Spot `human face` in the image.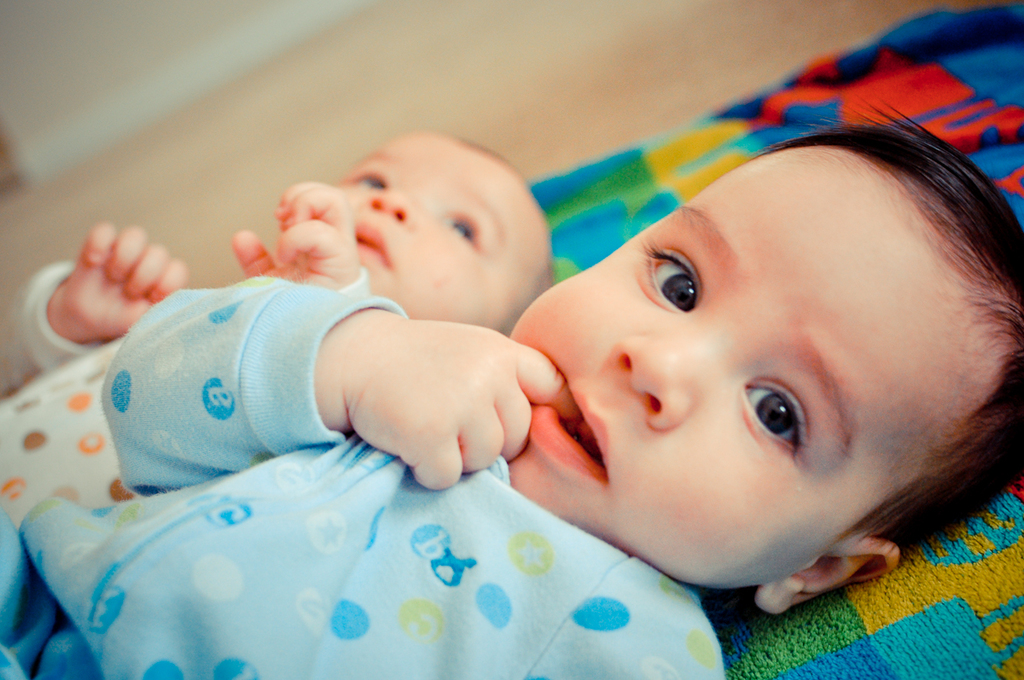
`human face` found at rect(516, 122, 985, 589).
